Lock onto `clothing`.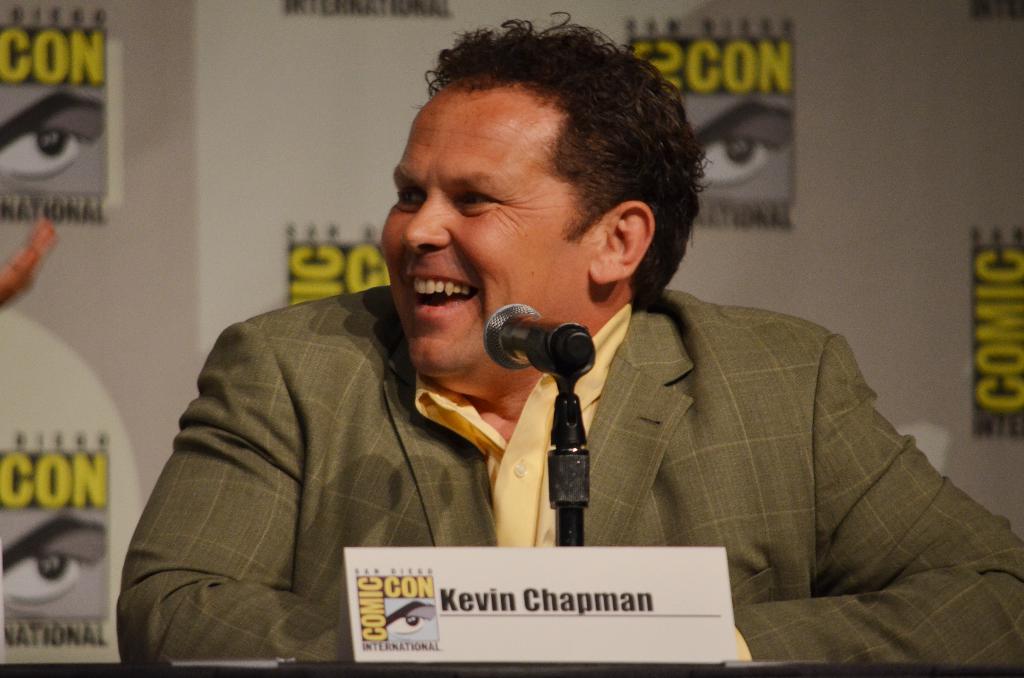
Locked: l=116, t=245, r=572, b=666.
